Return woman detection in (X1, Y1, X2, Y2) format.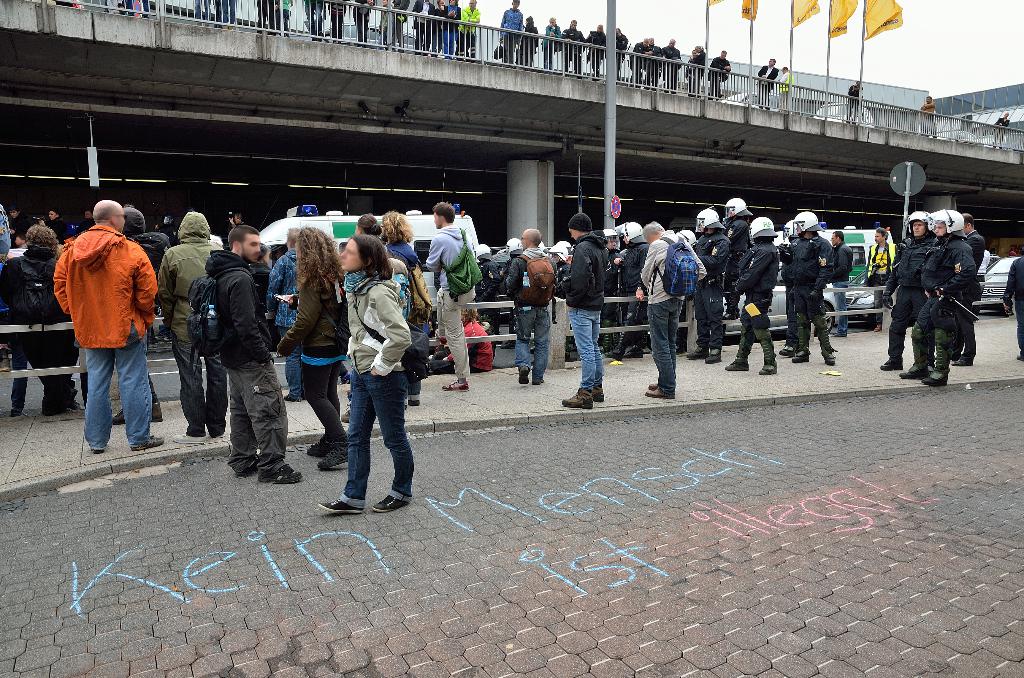
(316, 220, 420, 528).
